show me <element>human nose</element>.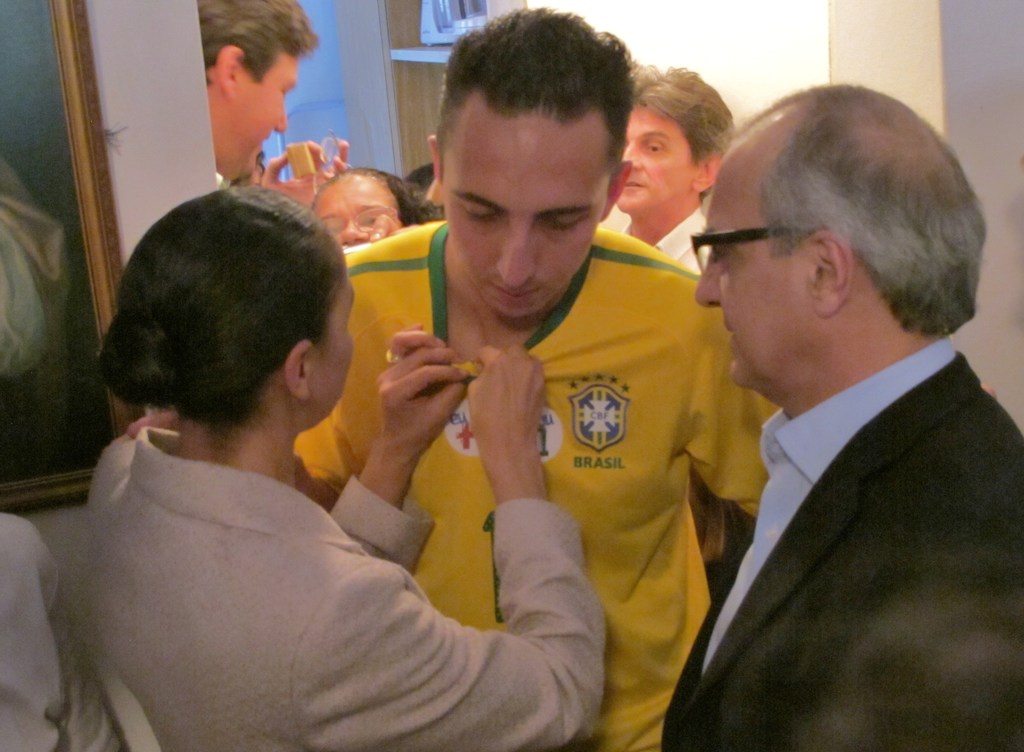
<element>human nose</element> is here: (496, 225, 536, 293).
